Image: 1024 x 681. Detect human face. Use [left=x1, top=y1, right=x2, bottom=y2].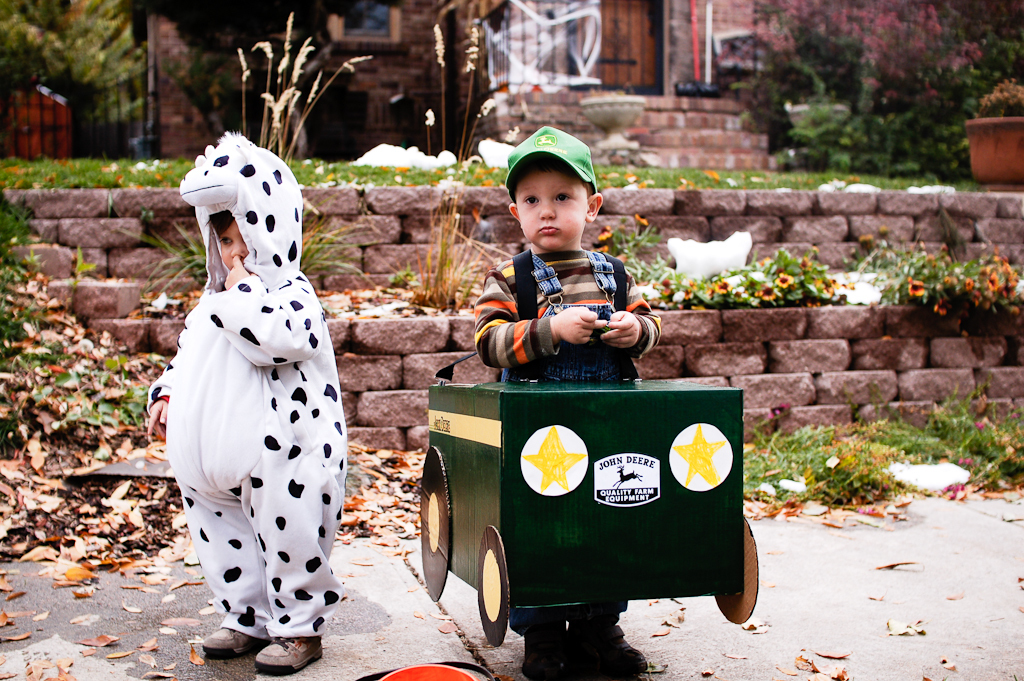
[left=219, top=222, right=251, bottom=271].
